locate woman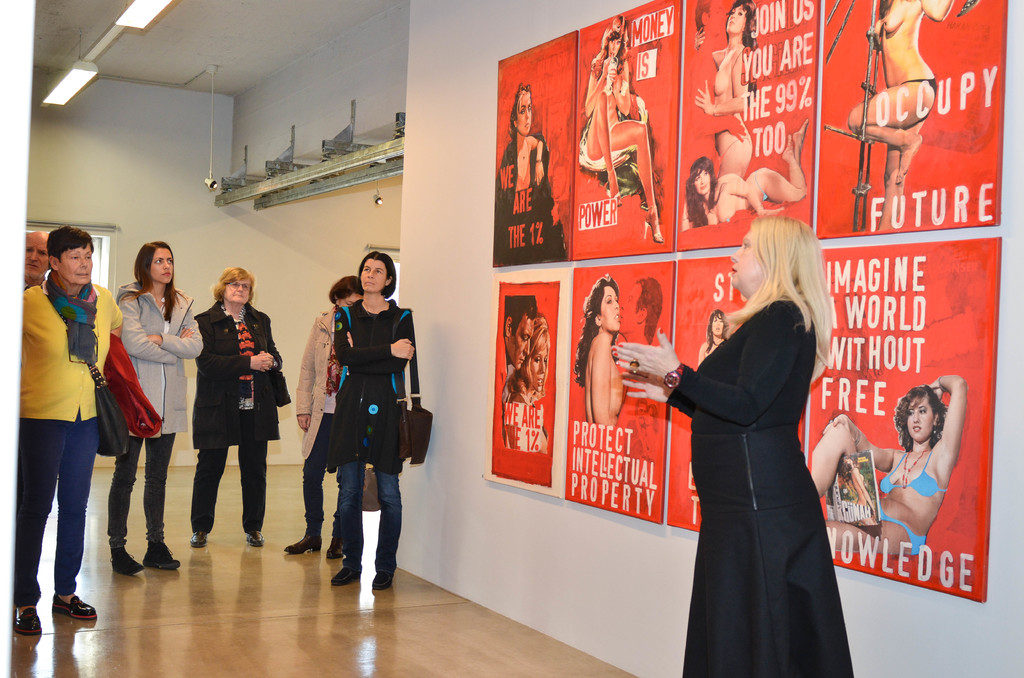
pyautogui.locateOnScreen(573, 273, 624, 428)
